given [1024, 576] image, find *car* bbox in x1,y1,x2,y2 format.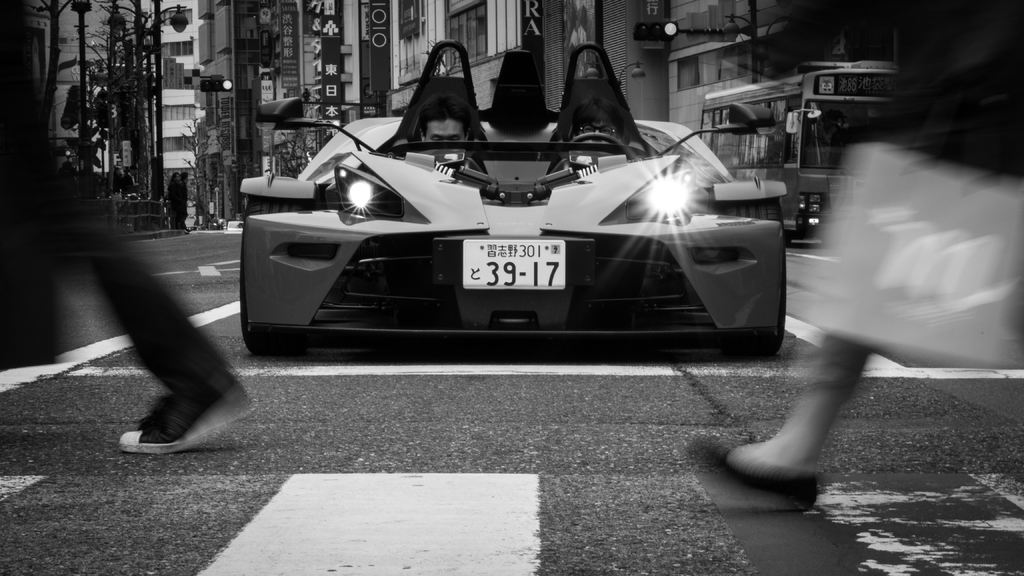
253,64,772,363.
